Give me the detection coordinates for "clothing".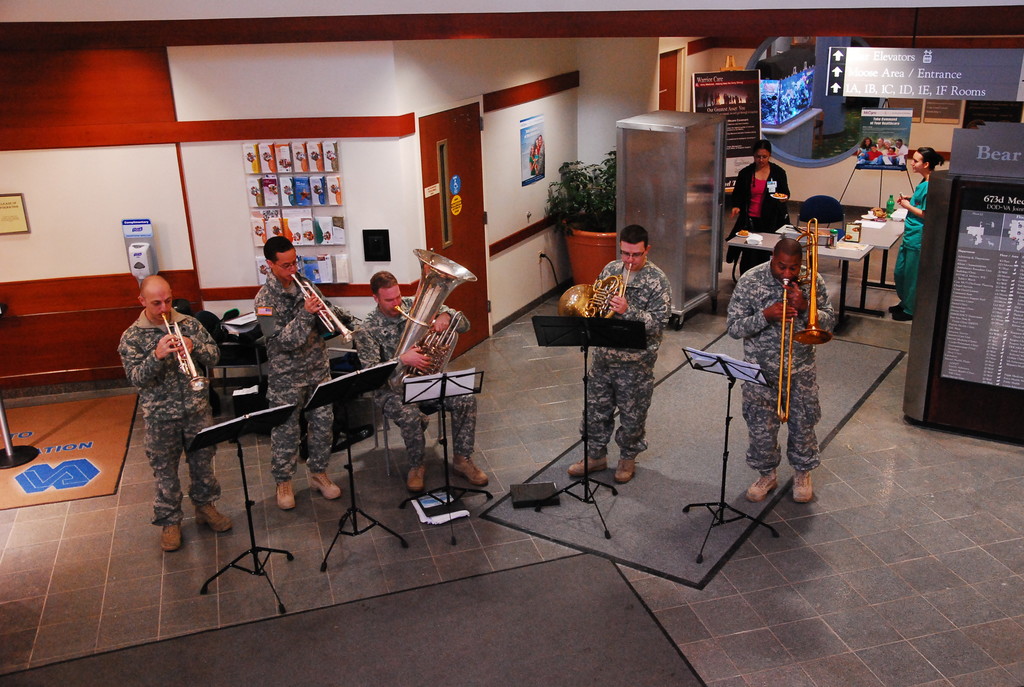
238/275/369/511.
